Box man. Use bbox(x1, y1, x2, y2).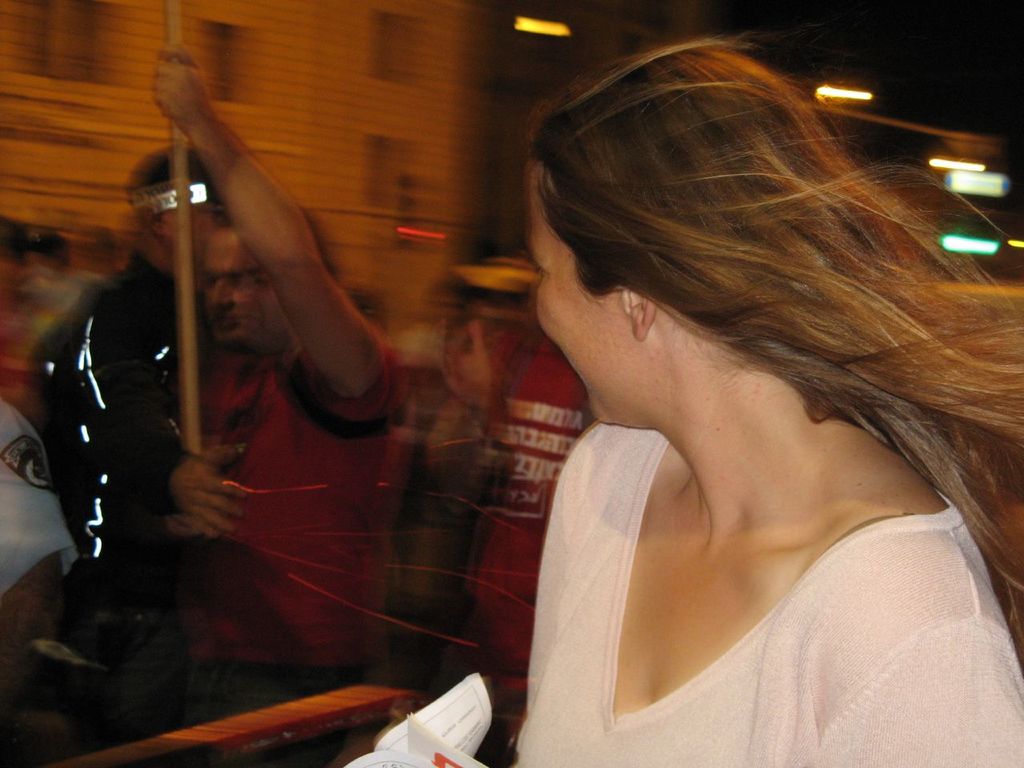
bbox(153, 42, 410, 767).
